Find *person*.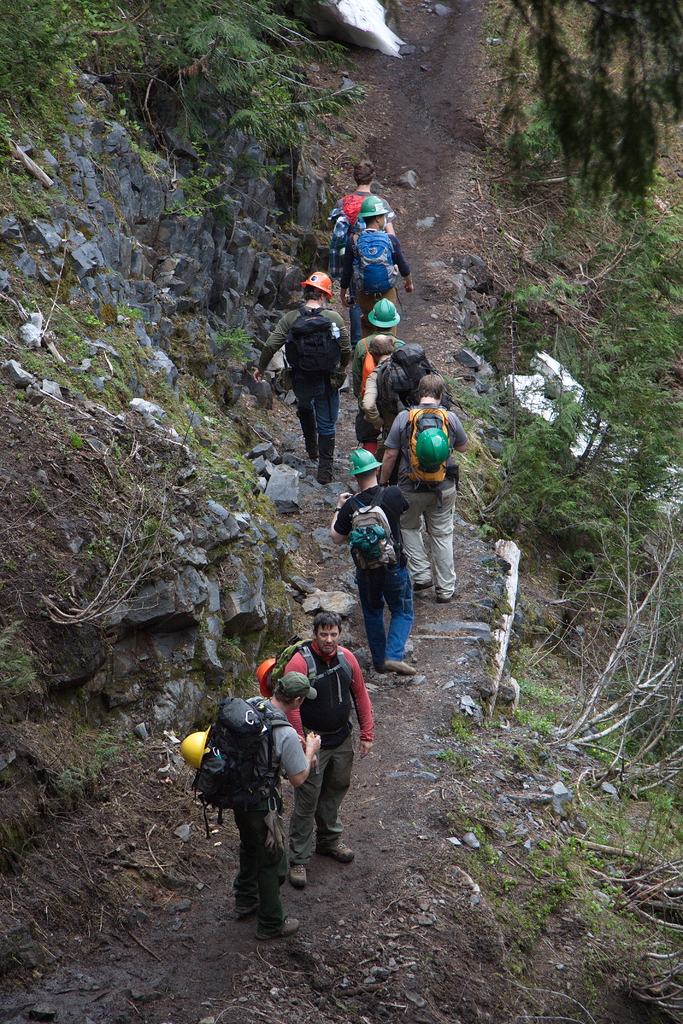
<bbox>267, 610, 377, 884</bbox>.
